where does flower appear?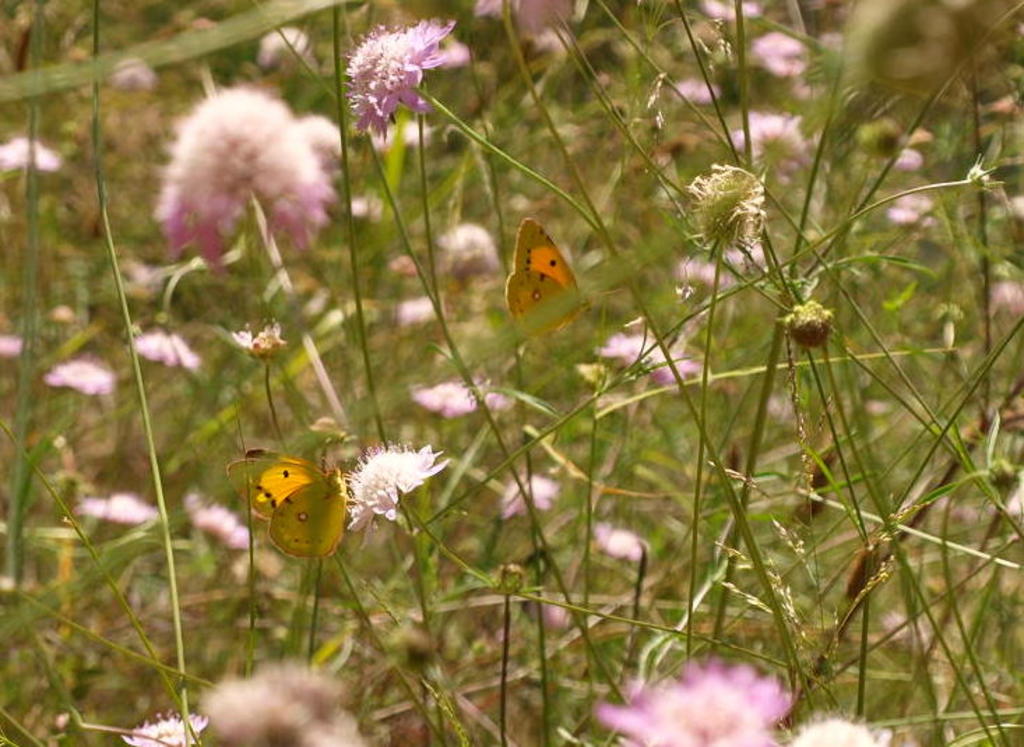
Appears at (595,653,798,746).
